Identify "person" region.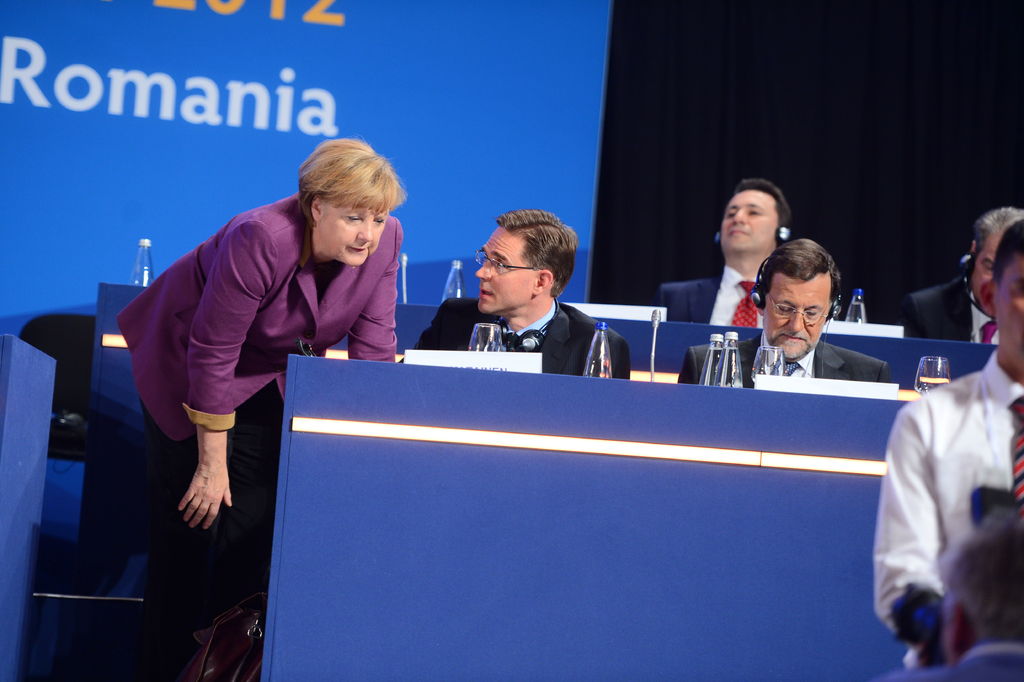
Region: [409, 208, 637, 379].
